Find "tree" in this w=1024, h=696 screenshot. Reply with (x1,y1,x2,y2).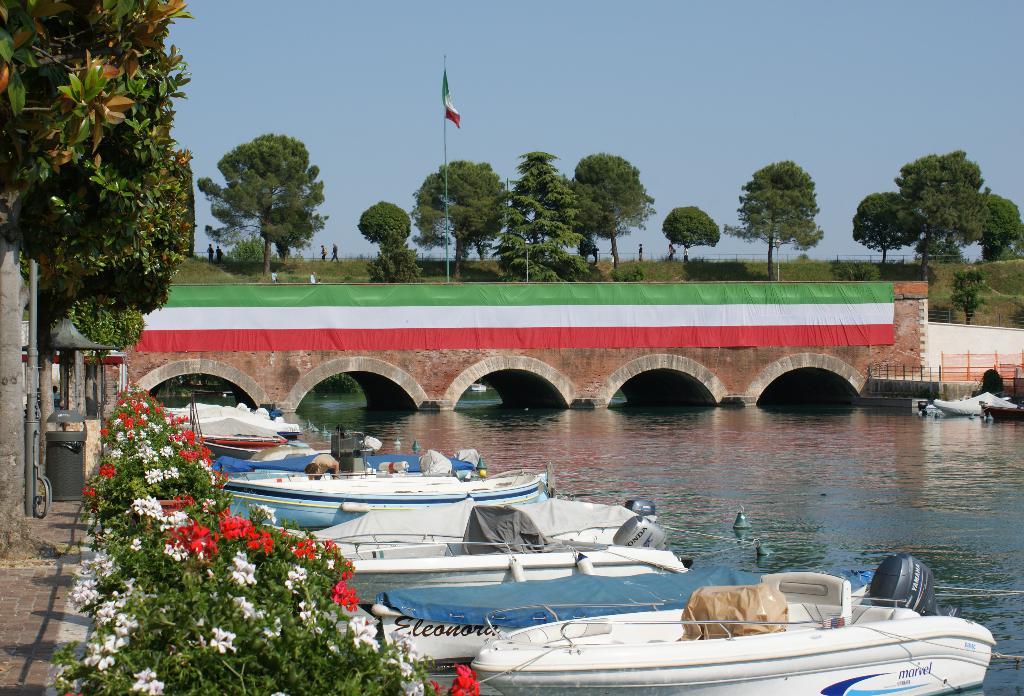
(404,157,515,282).
